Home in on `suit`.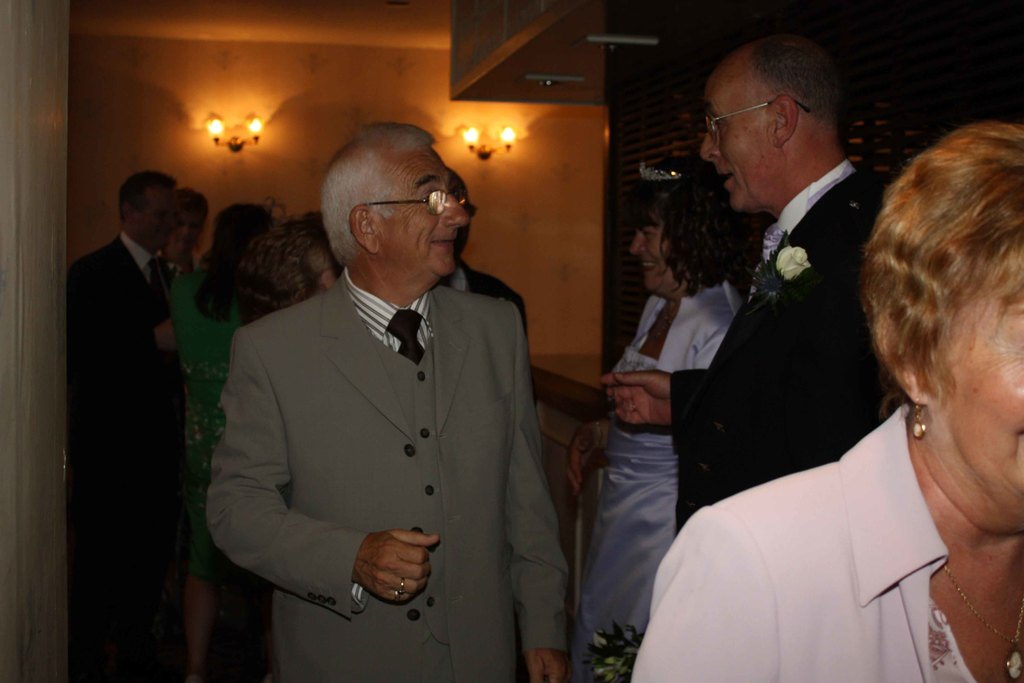
Homed in at select_region(670, 158, 886, 537).
